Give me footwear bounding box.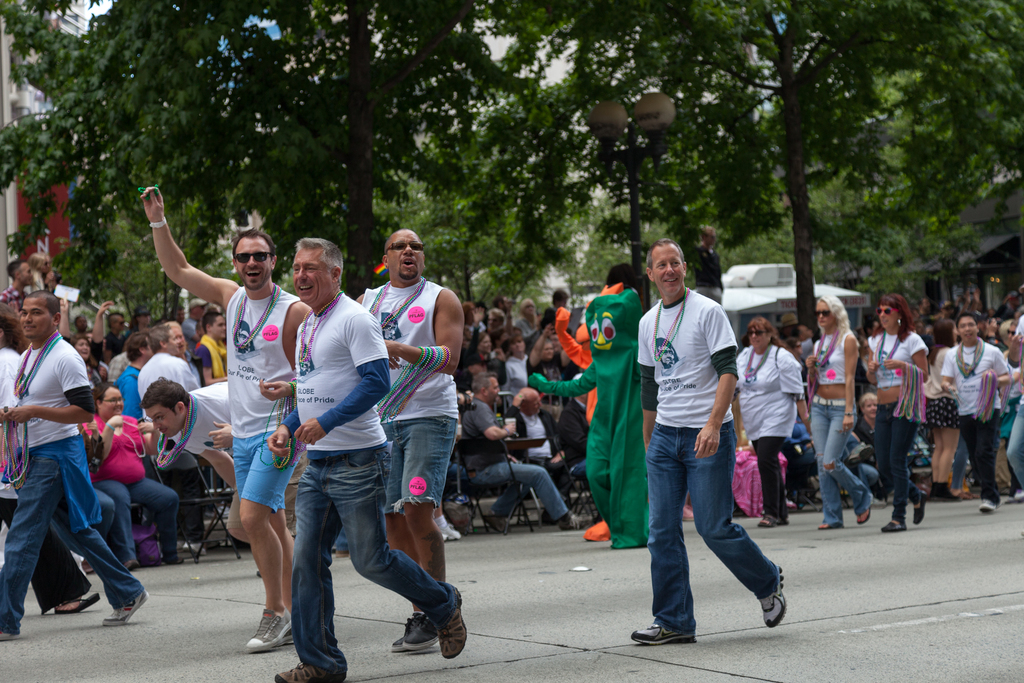
detection(392, 616, 420, 653).
